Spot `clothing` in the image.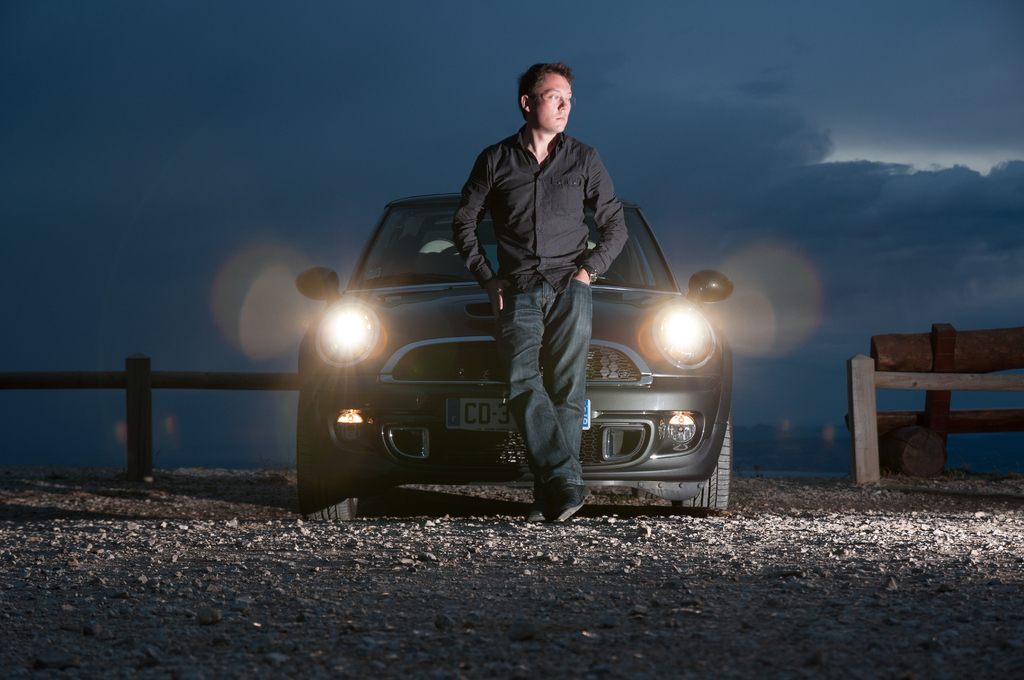
`clothing` found at box=[409, 79, 680, 422].
